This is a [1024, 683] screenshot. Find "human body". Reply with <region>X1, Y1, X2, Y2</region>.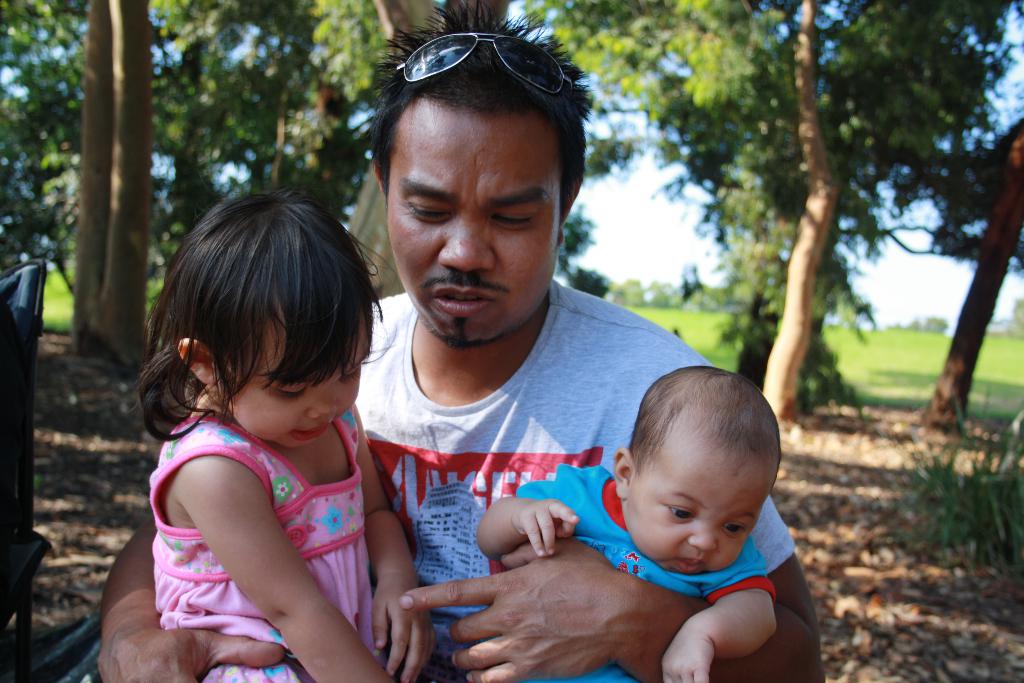
<region>483, 368, 790, 682</region>.
